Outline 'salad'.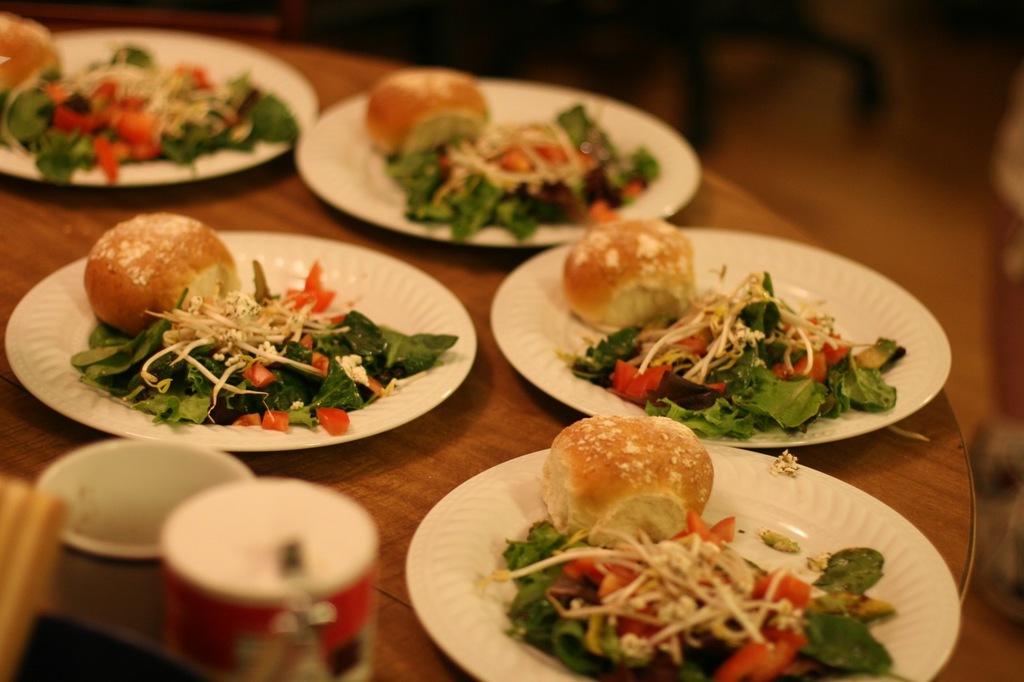
Outline: rect(373, 48, 692, 229).
